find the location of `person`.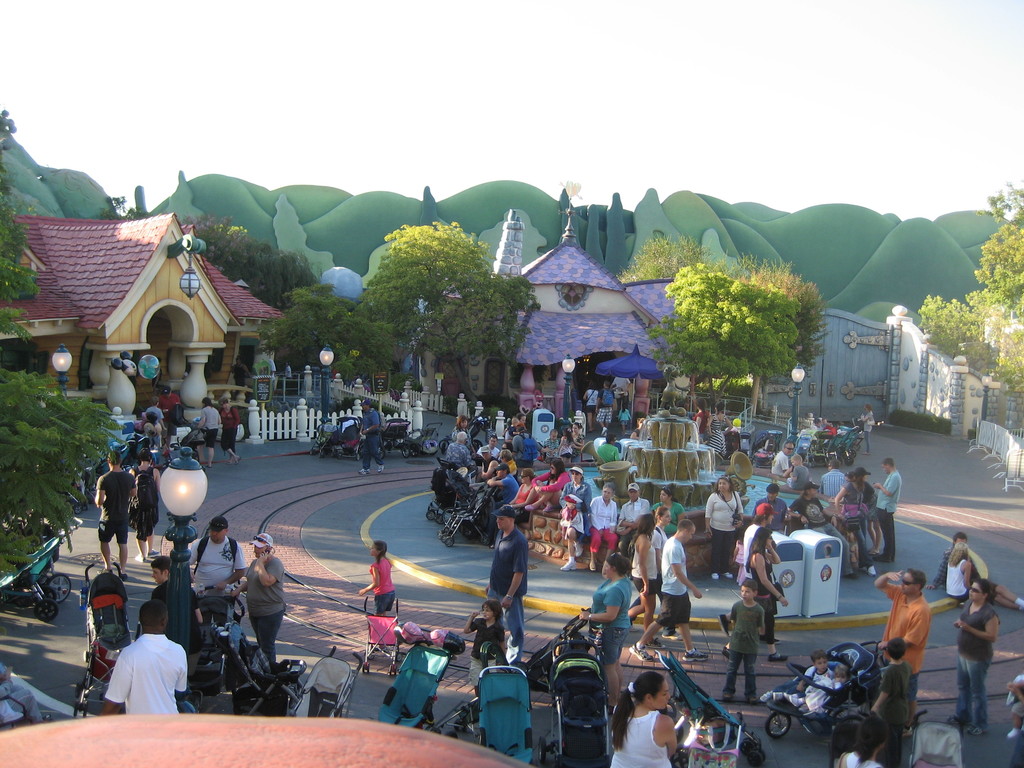
Location: box=[945, 541, 1023, 615].
